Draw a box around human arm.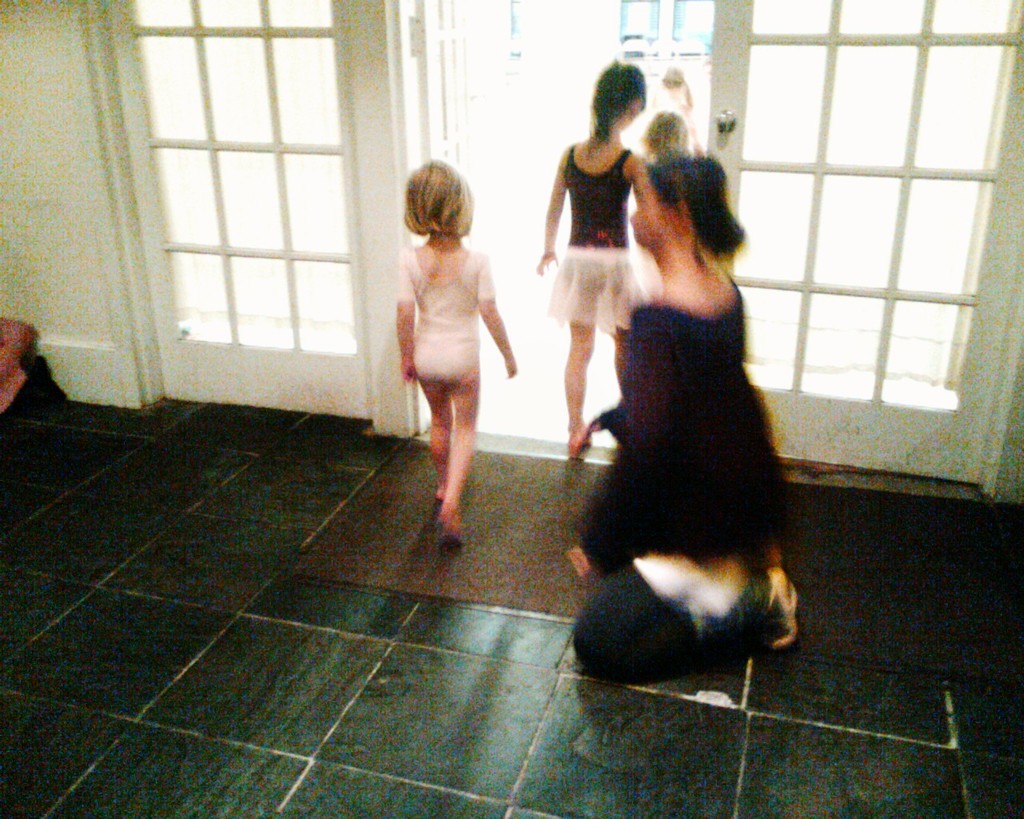
[x1=628, y1=160, x2=646, y2=206].
